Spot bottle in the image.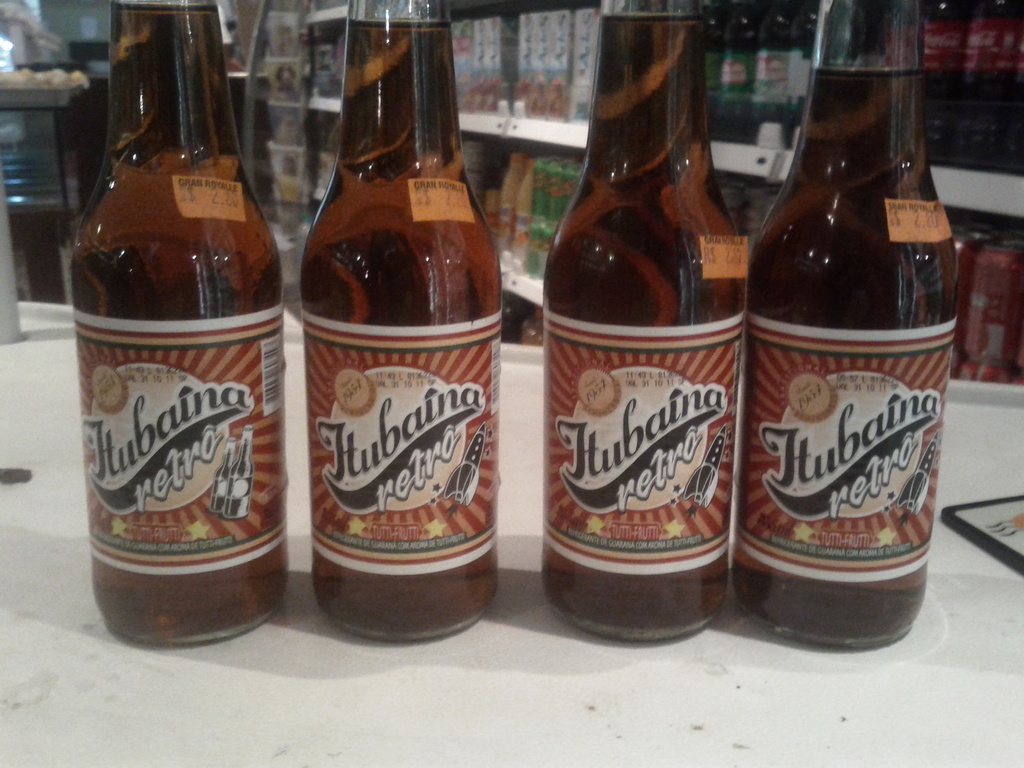
bottle found at l=545, t=0, r=747, b=645.
